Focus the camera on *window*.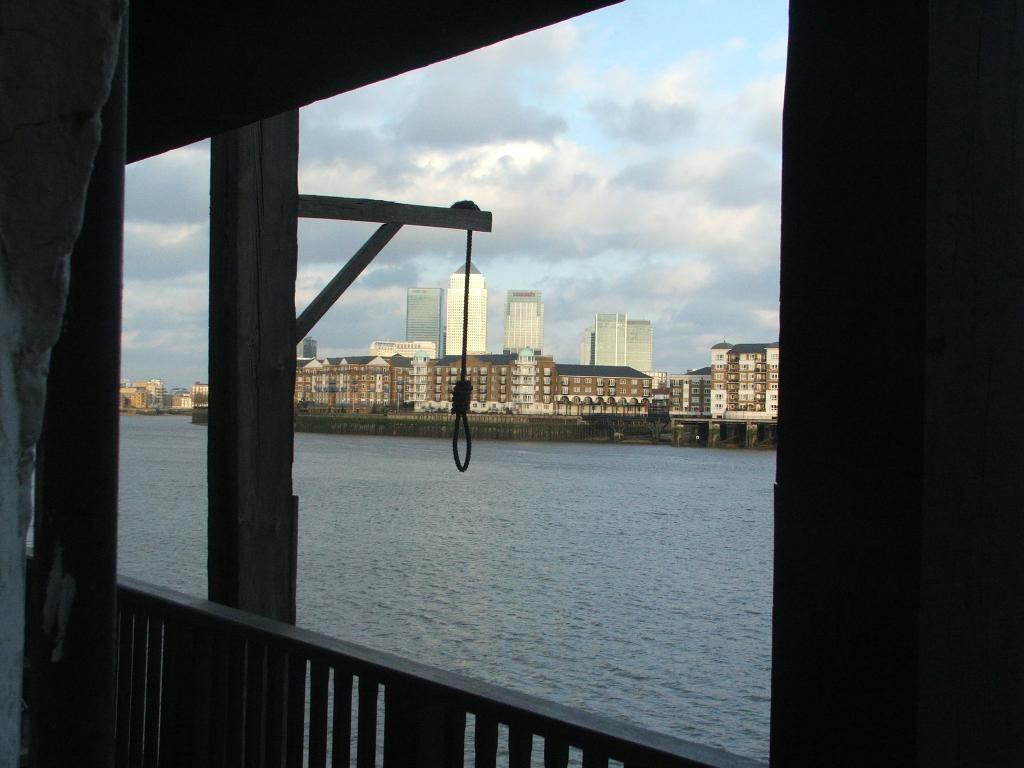
Focus region: locate(285, 0, 792, 767).
